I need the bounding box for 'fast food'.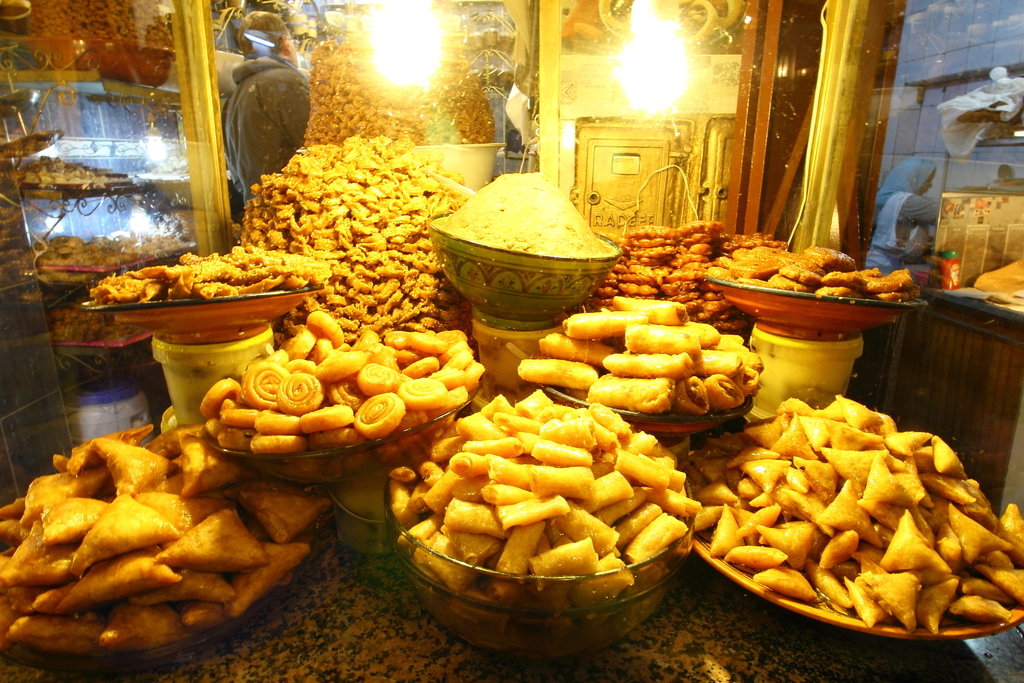
Here it is: bbox=[409, 529, 475, 597].
